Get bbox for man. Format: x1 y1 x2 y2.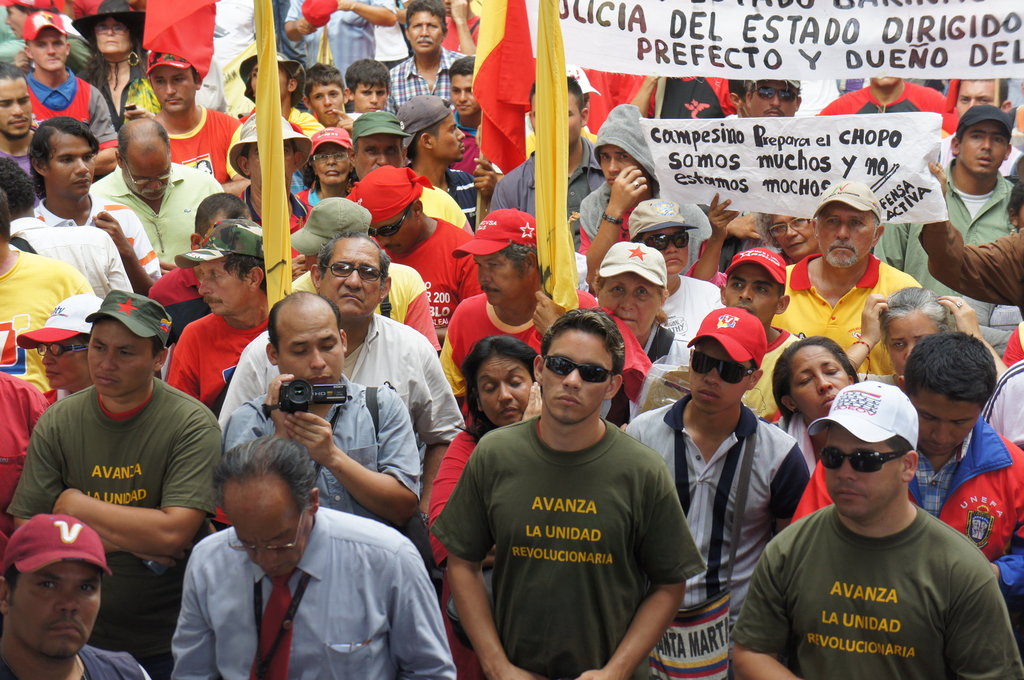
442 55 495 176.
